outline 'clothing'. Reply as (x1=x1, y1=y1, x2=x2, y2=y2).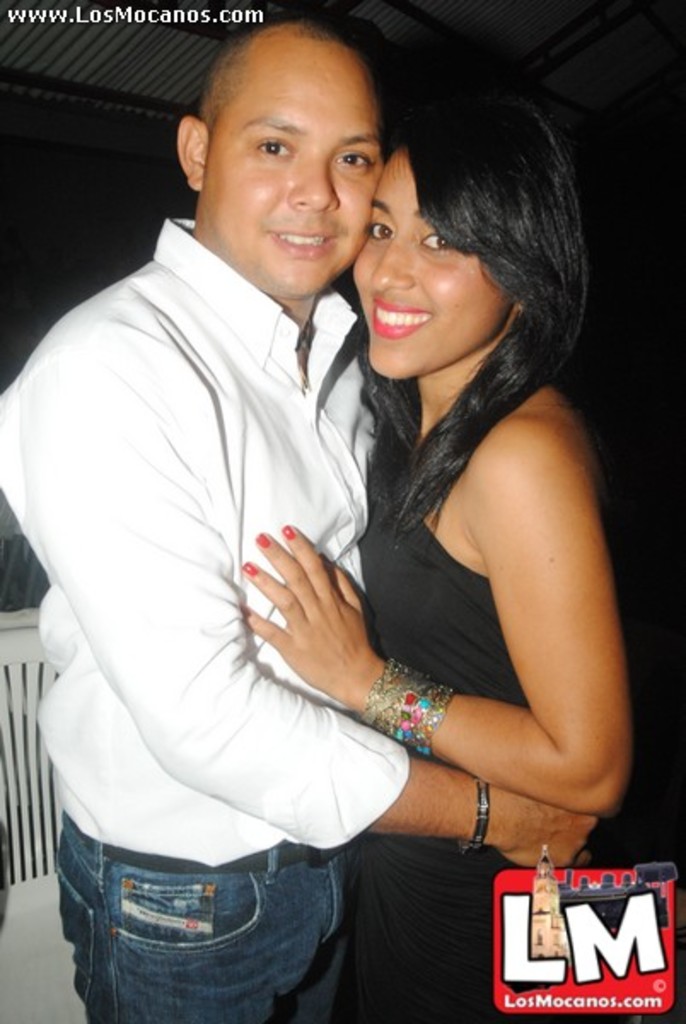
(x1=0, y1=212, x2=416, y2=1022).
